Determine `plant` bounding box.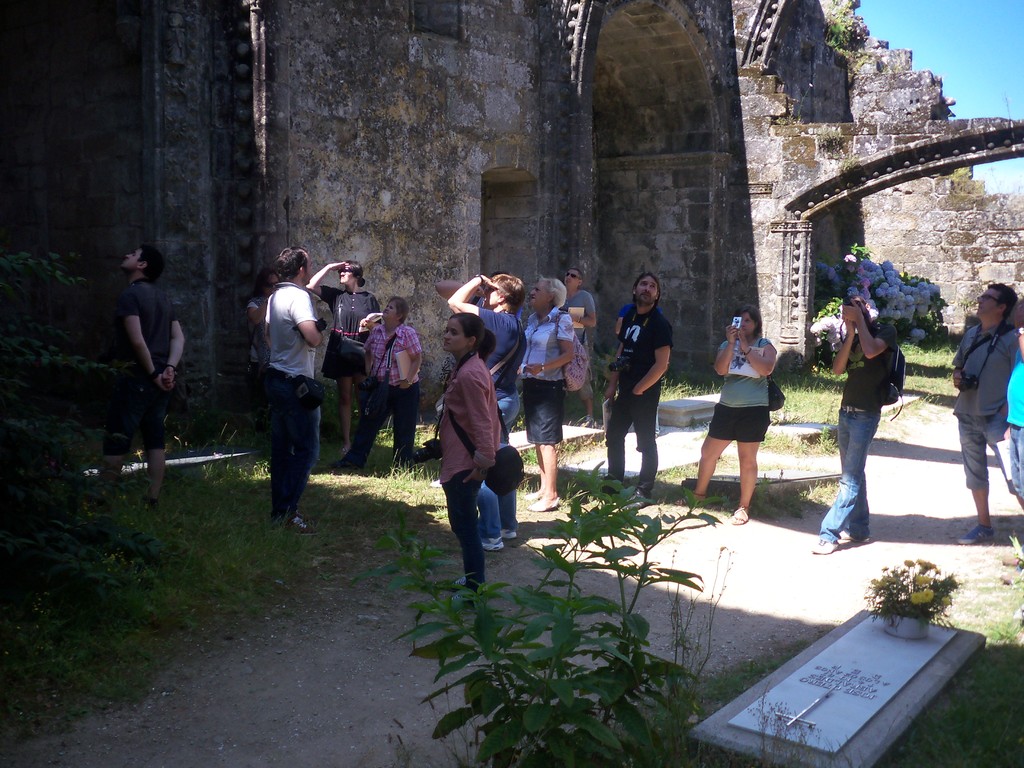
Determined: box(816, 11, 854, 47).
